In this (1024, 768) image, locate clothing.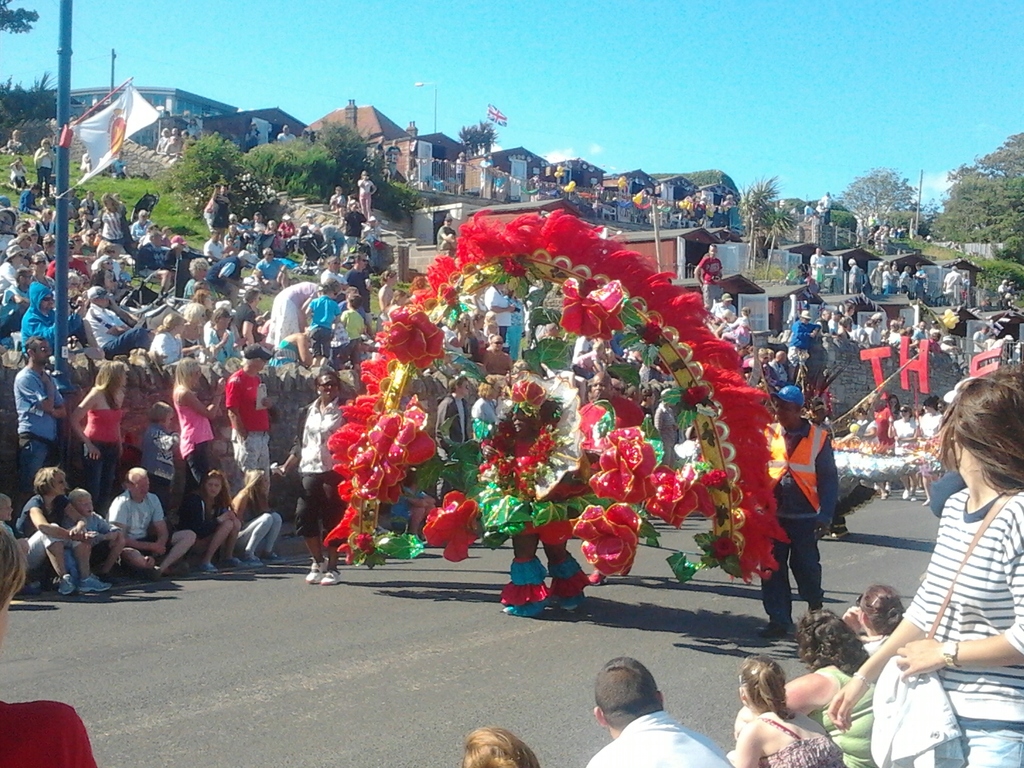
Bounding box: [left=758, top=717, right=849, bottom=767].
